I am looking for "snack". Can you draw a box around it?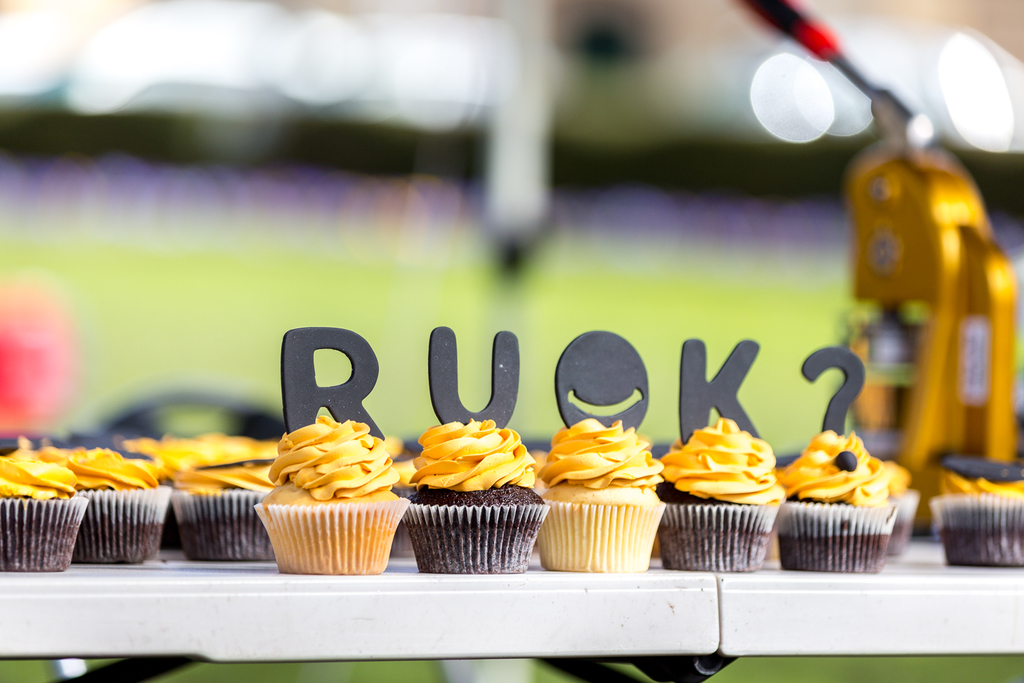
Sure, the bounding box is <region>172, 443, 283, 562</region>.
